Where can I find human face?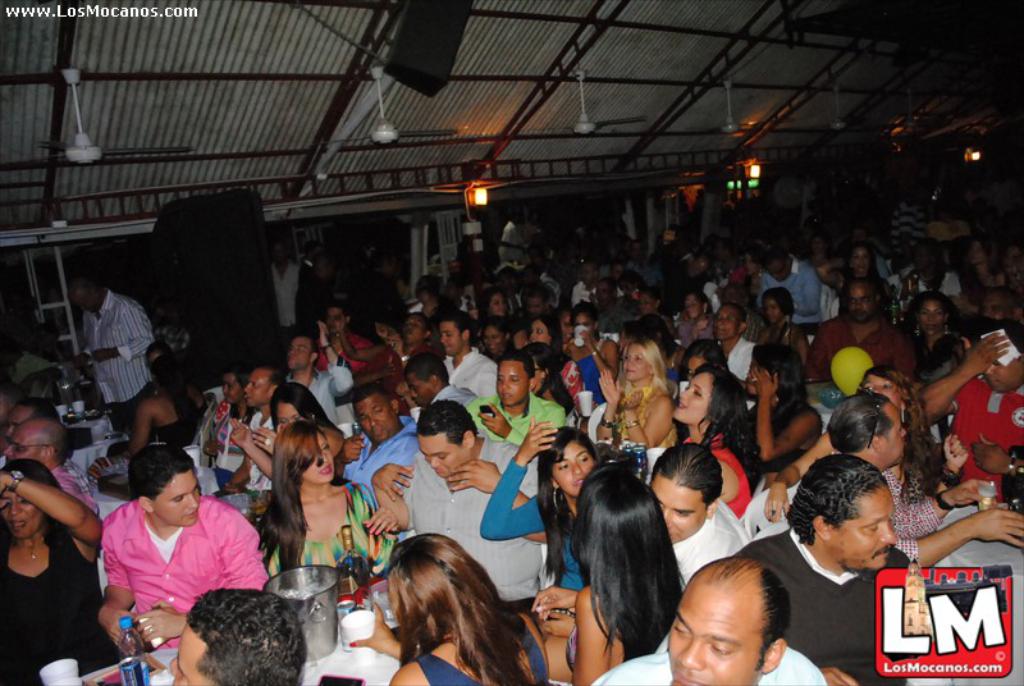
You can find it at 628 239 645 262.
